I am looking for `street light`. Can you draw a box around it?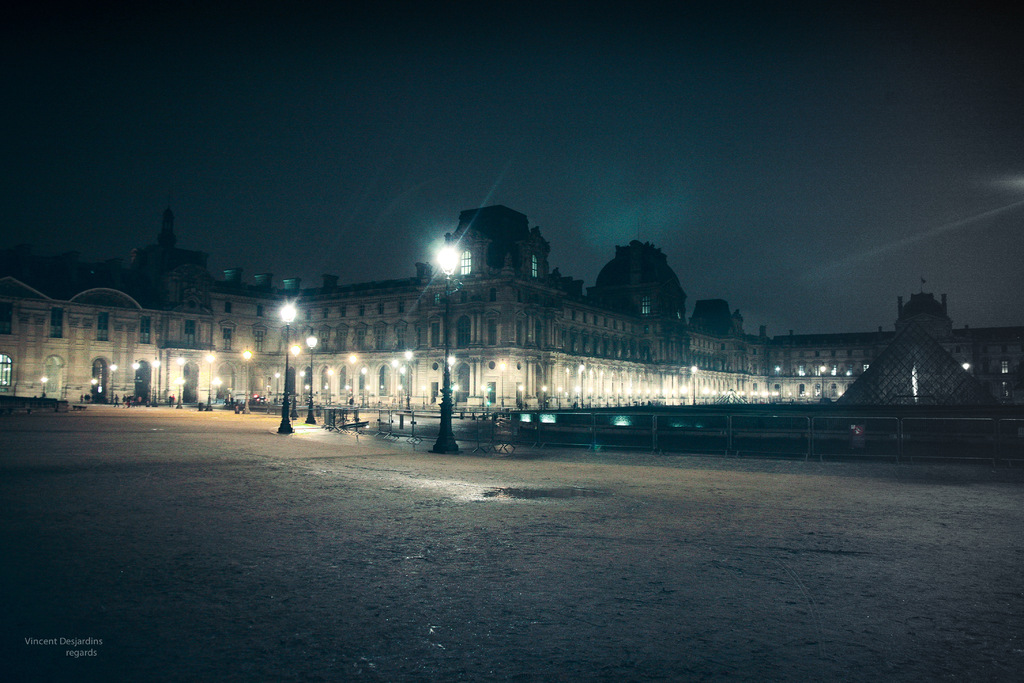
Sure, the bounding box is bbox(656, 385, 660, 405).
